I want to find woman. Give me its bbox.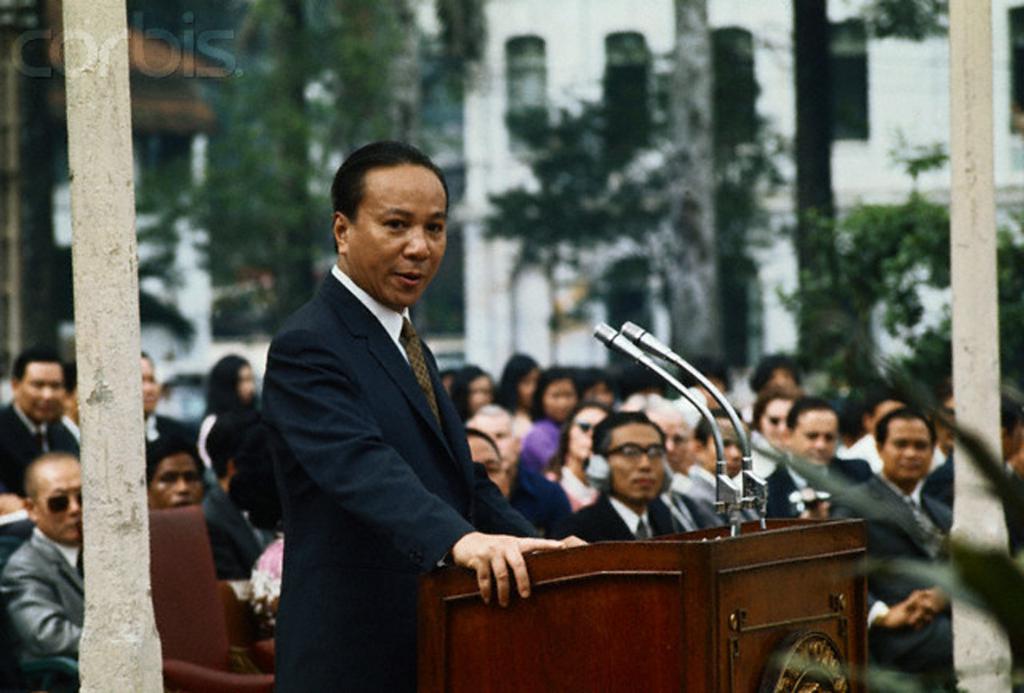
Rect(191, 353, 263, 476).
